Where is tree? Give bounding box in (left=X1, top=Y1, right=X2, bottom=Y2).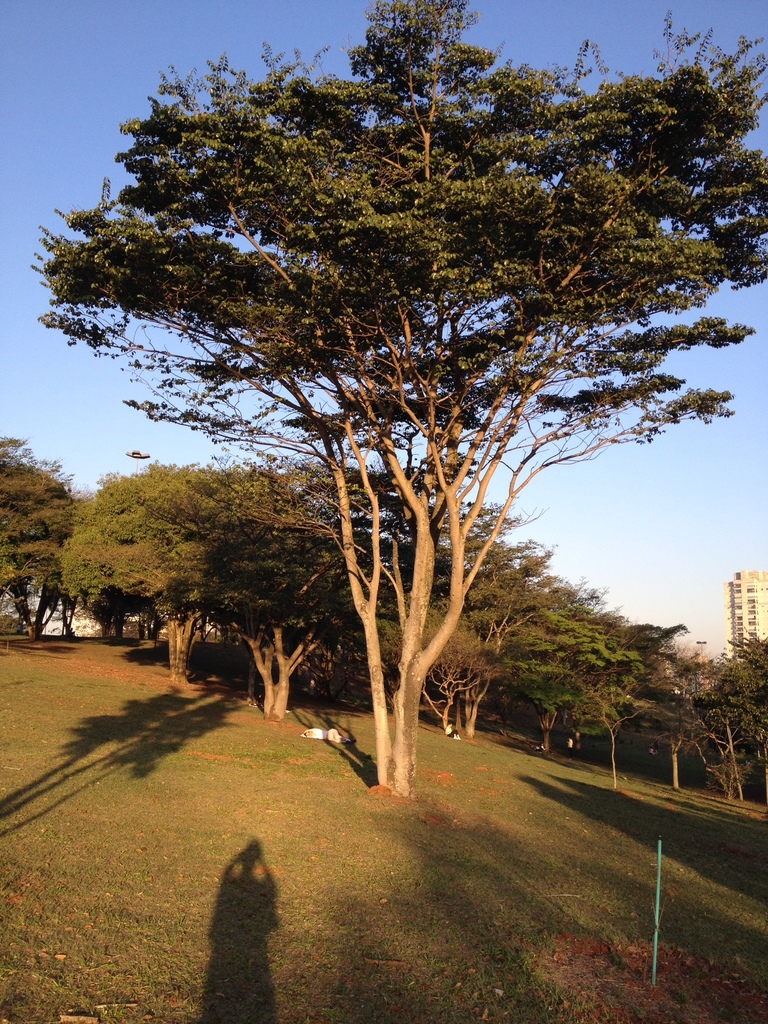
(left=0, top=428, right=74, bottom=648).
